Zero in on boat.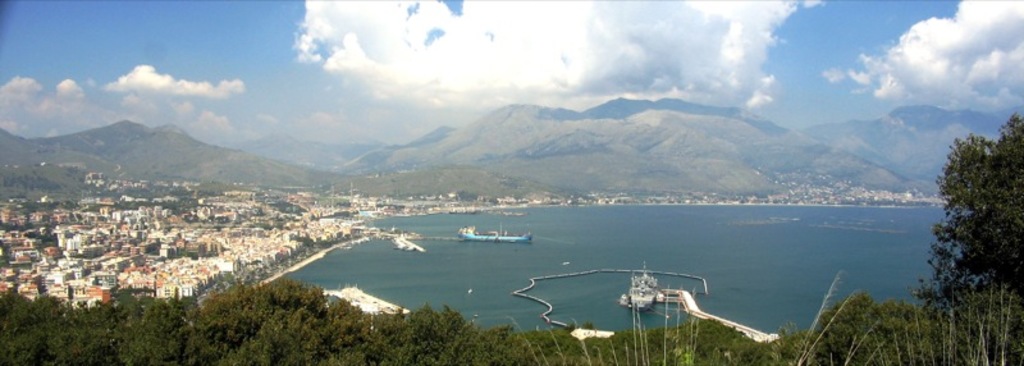
Zeroed in: BBox(620, 260, 662, 308).
